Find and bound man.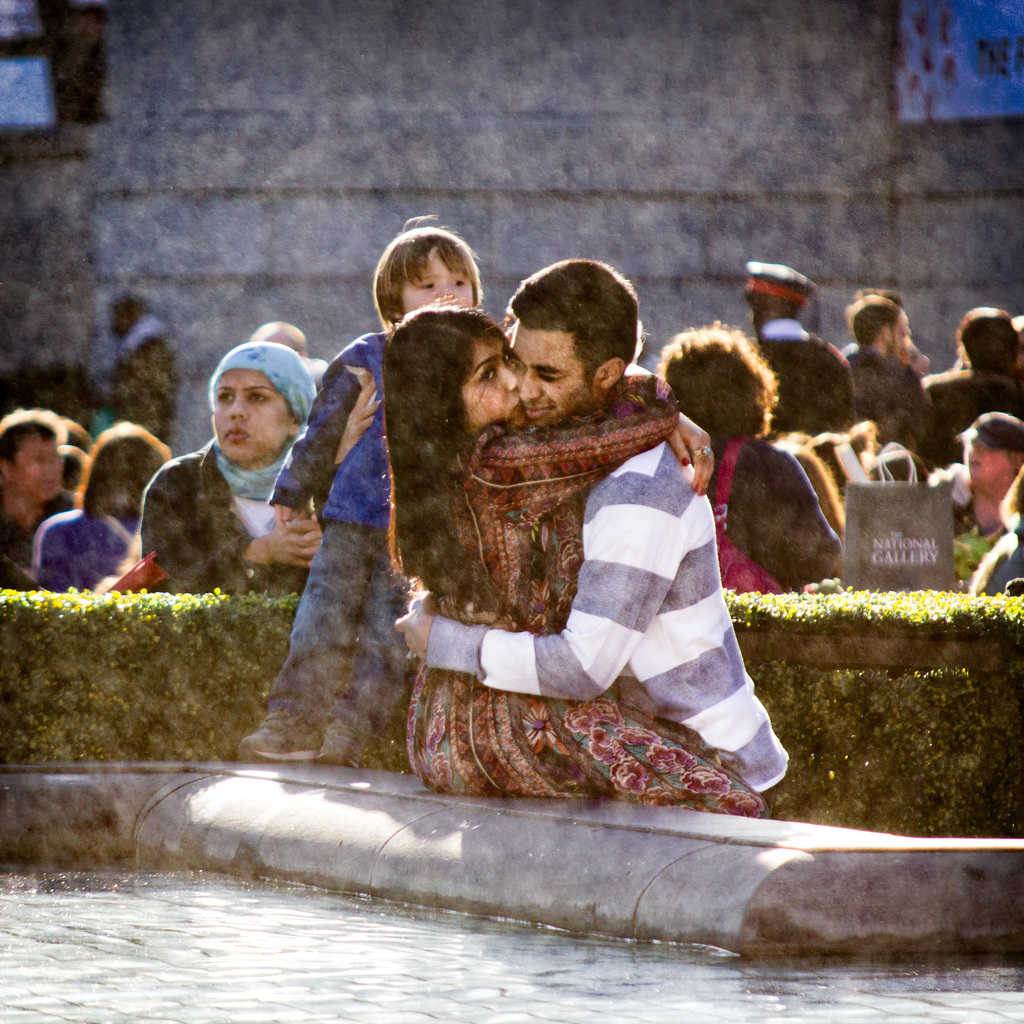
Bound: pyautogui.locateOnScreen(943, 417, 1023, 604).
